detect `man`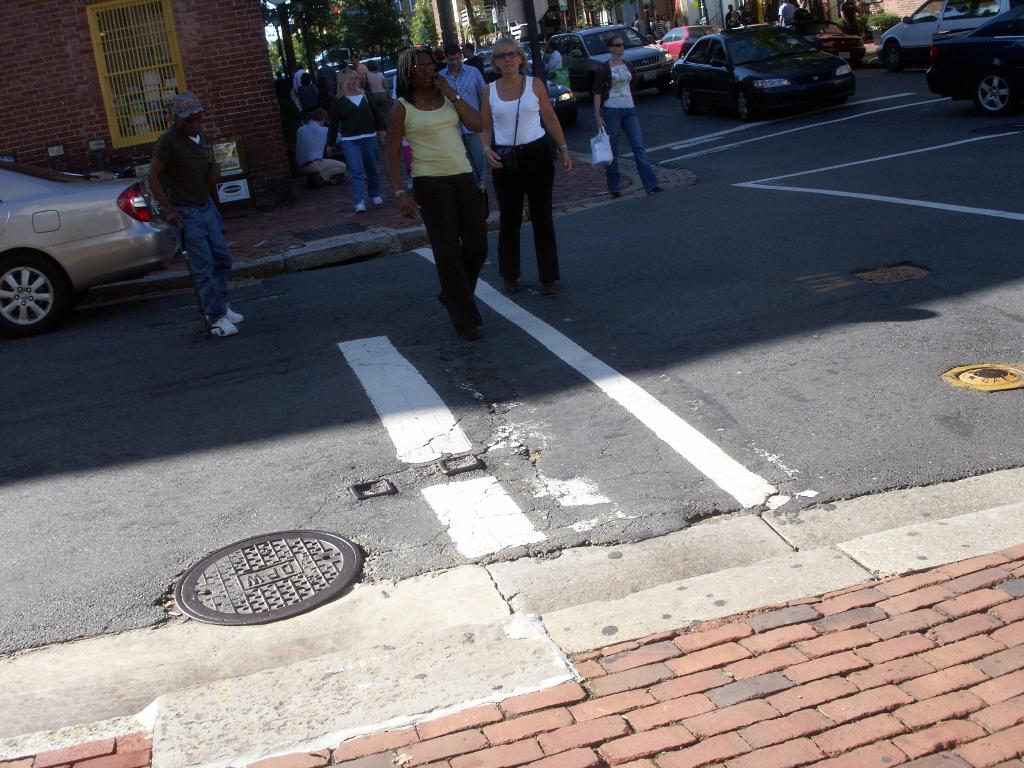
detection(436, 42, 486, 188)
